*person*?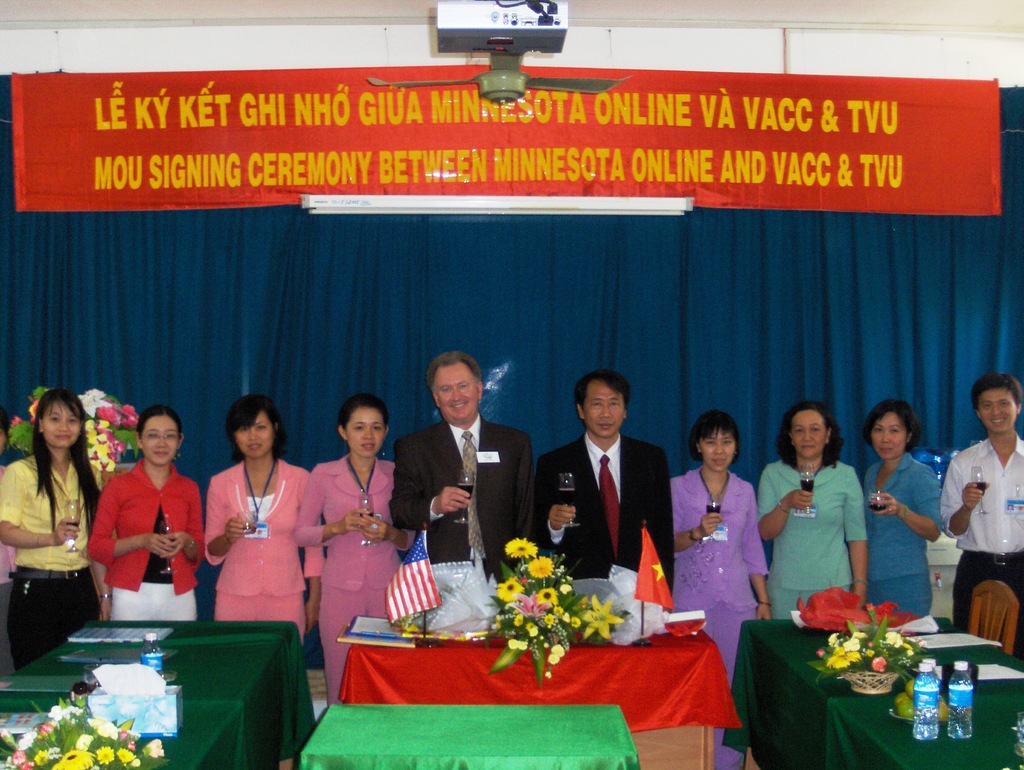
(204,386,329,662)
